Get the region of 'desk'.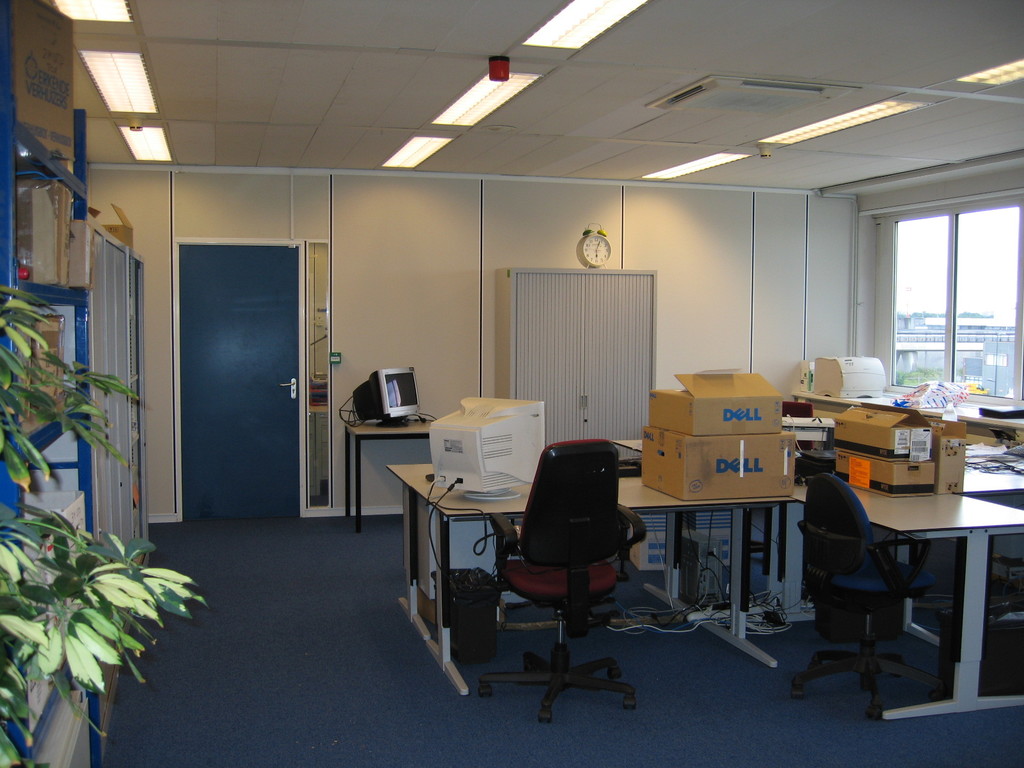
x1=383, y1=456, x2=796, y2=698.
